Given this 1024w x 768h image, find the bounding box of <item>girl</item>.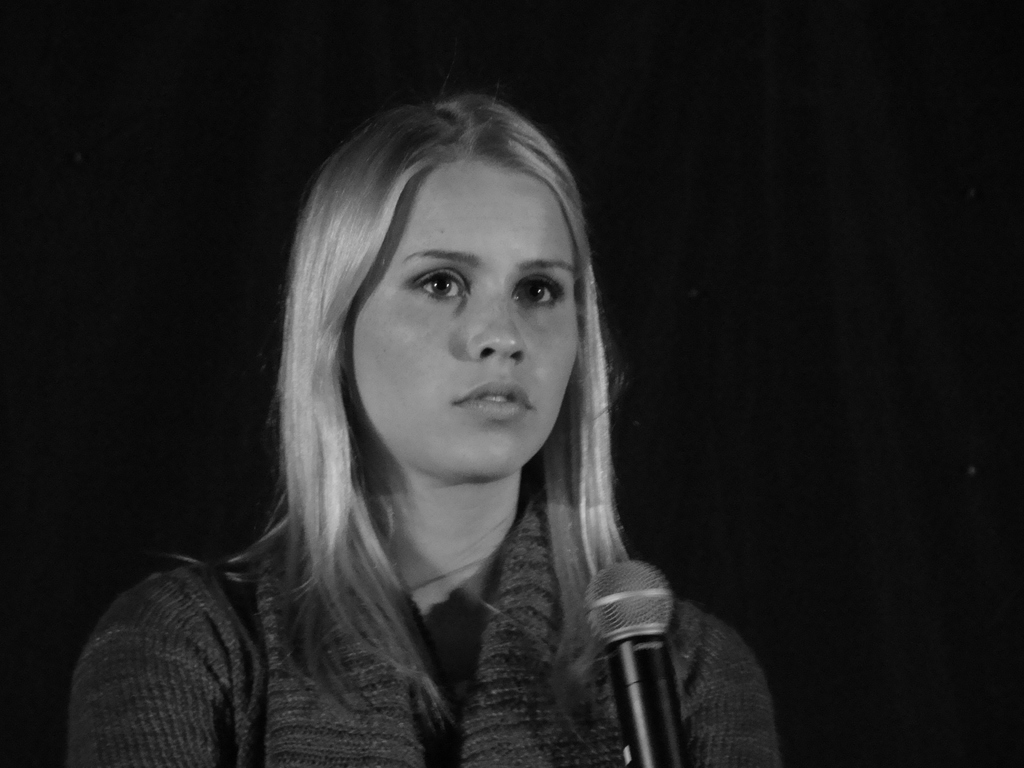
63,93,778,765.
